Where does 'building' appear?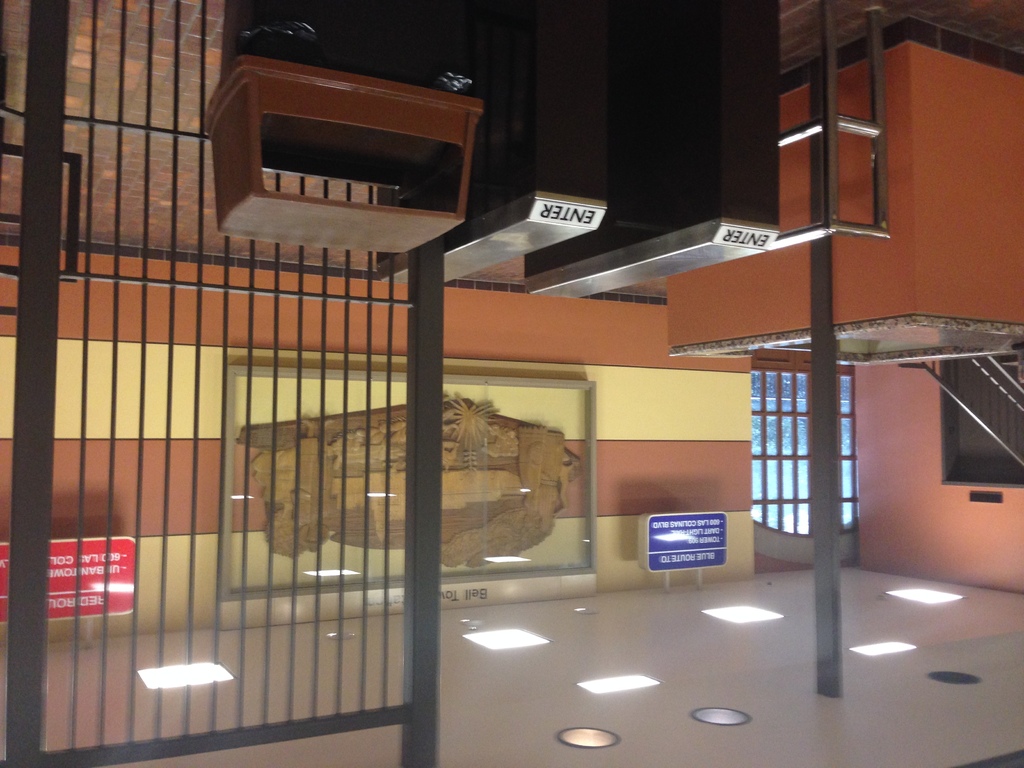
Appears at Rect(0, 0, 1023, 767).
